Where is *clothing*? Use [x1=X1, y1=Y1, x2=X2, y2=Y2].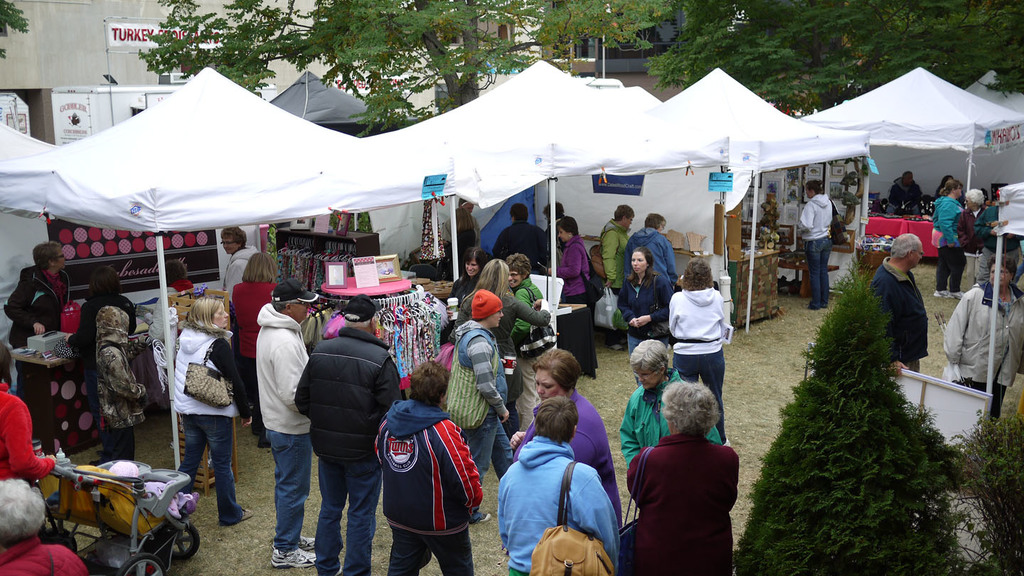
[x1=96, y1=308, x2=146, y2=450].
